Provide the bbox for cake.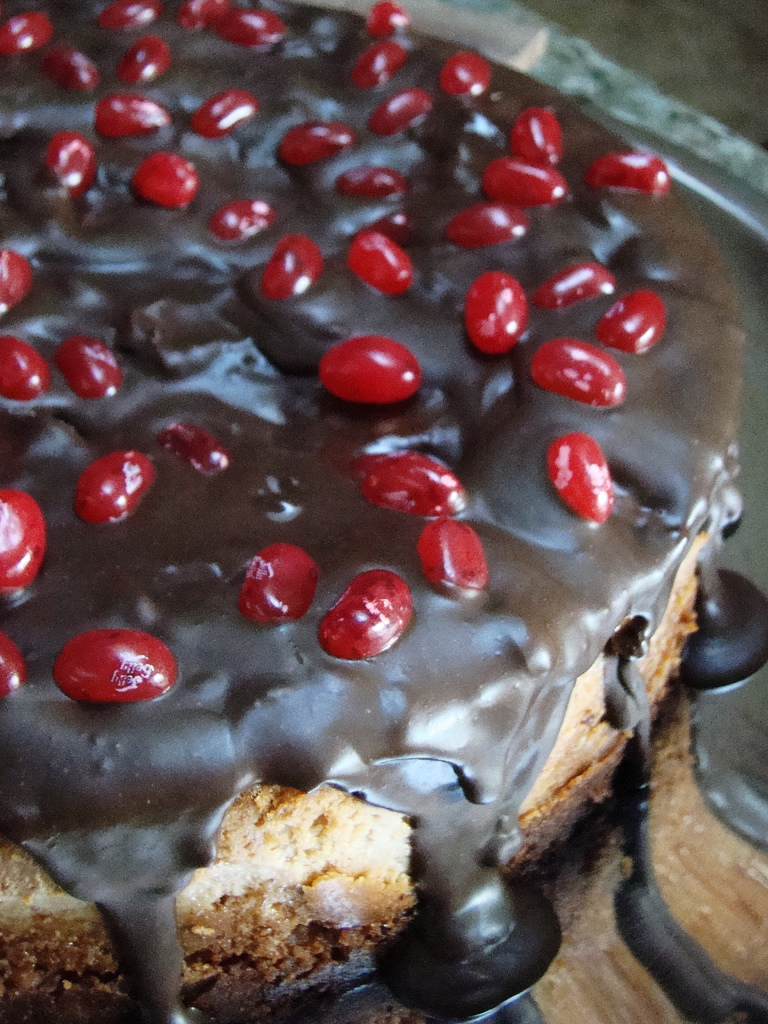
left=0, top=0, right=753, bottom=1023.
